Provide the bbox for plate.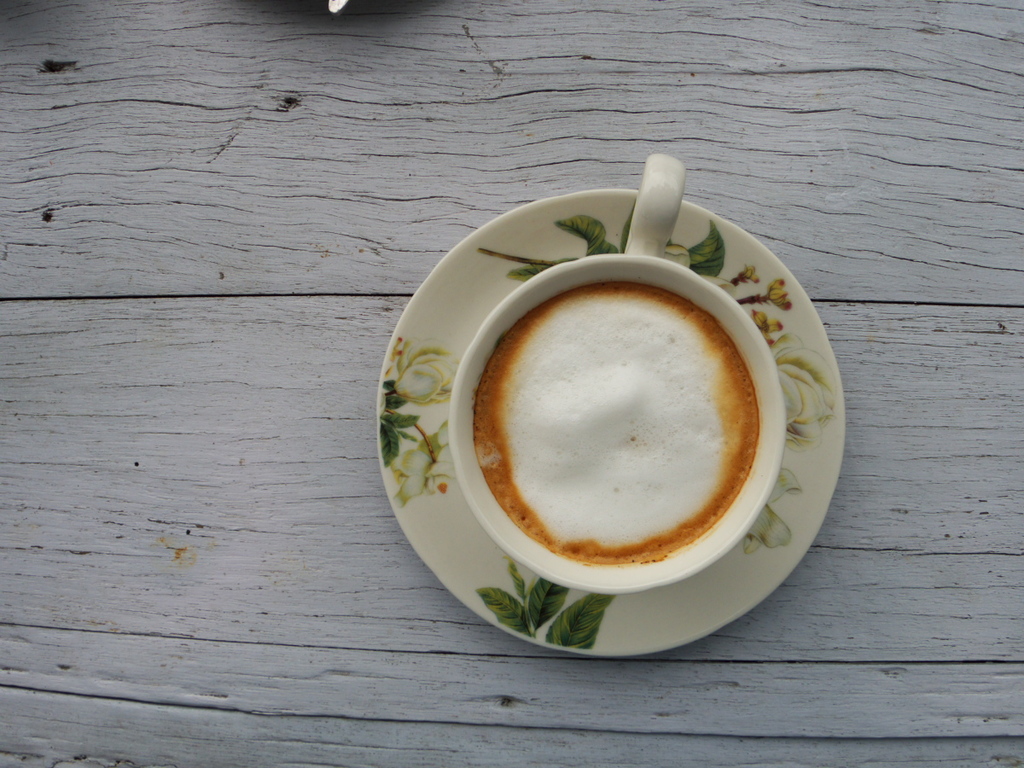
<bbox>349, 181, 848, 669</bbox>.
